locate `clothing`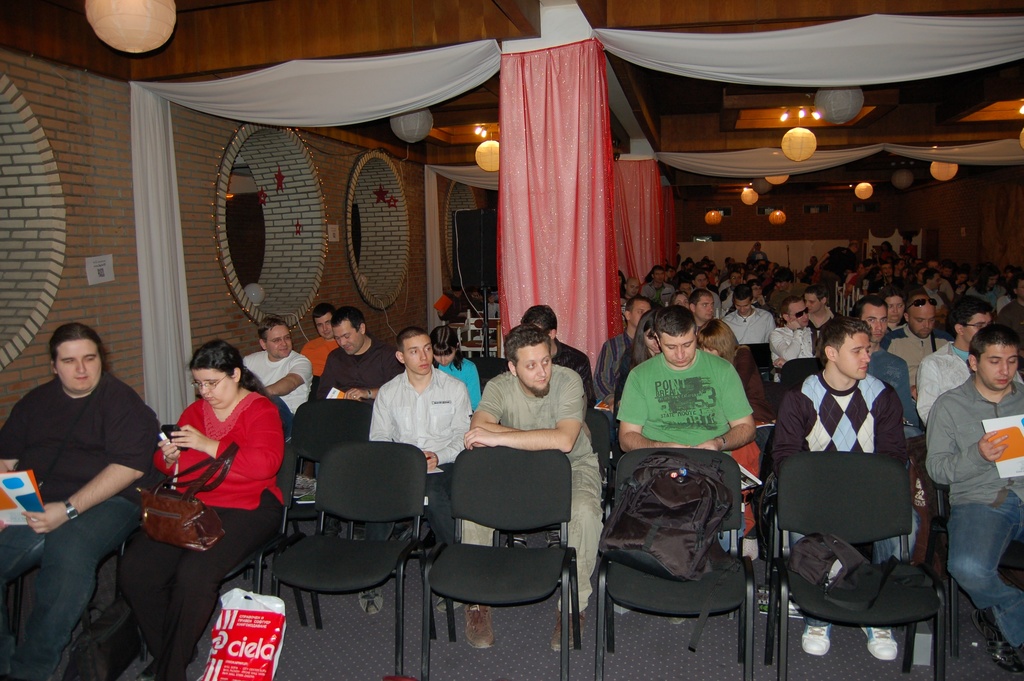
bbox=(323, 330, 403, 400)
